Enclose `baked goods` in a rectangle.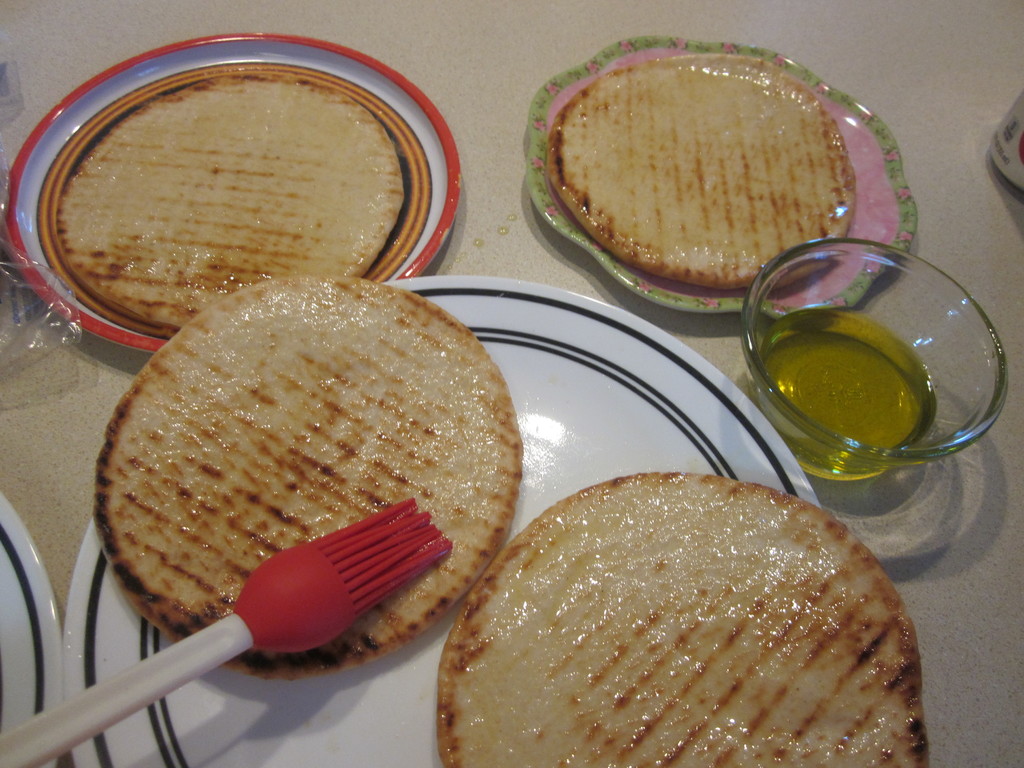
[38,62,433,341].
